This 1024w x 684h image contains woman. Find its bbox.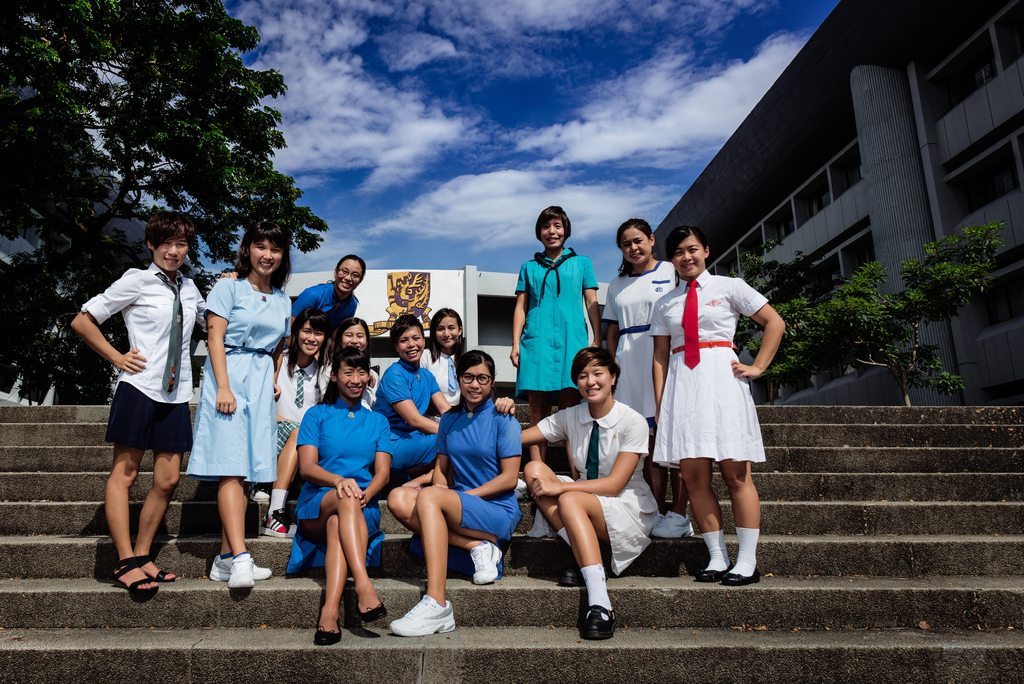
<region>241, 305, 329, 541</region>.
